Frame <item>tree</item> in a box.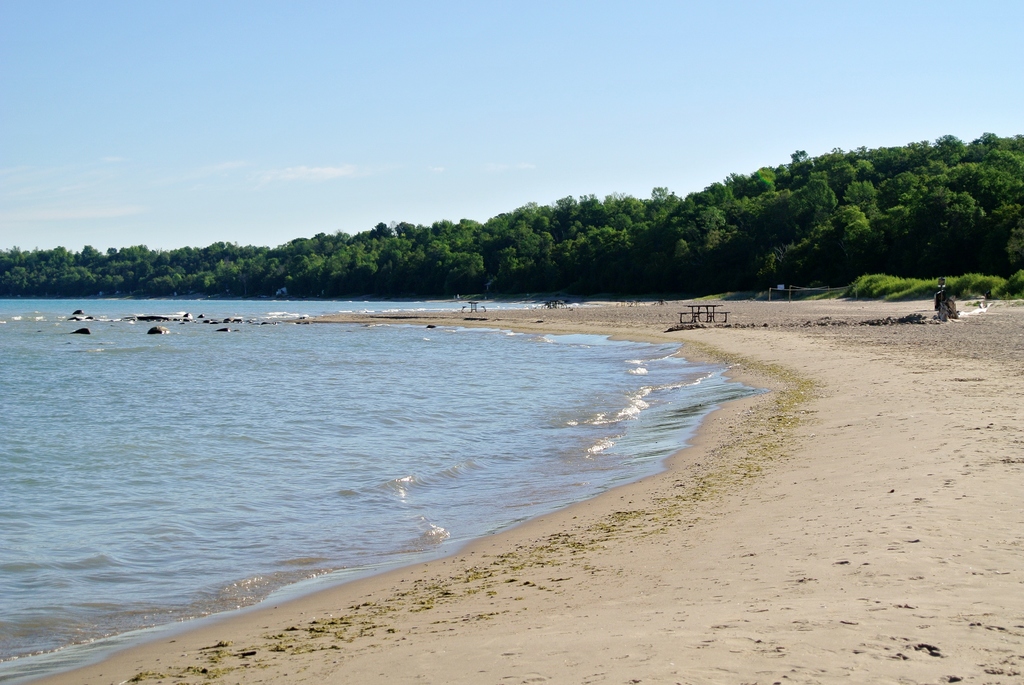
<bbox>645, 184, 669, 204</bbox>.
